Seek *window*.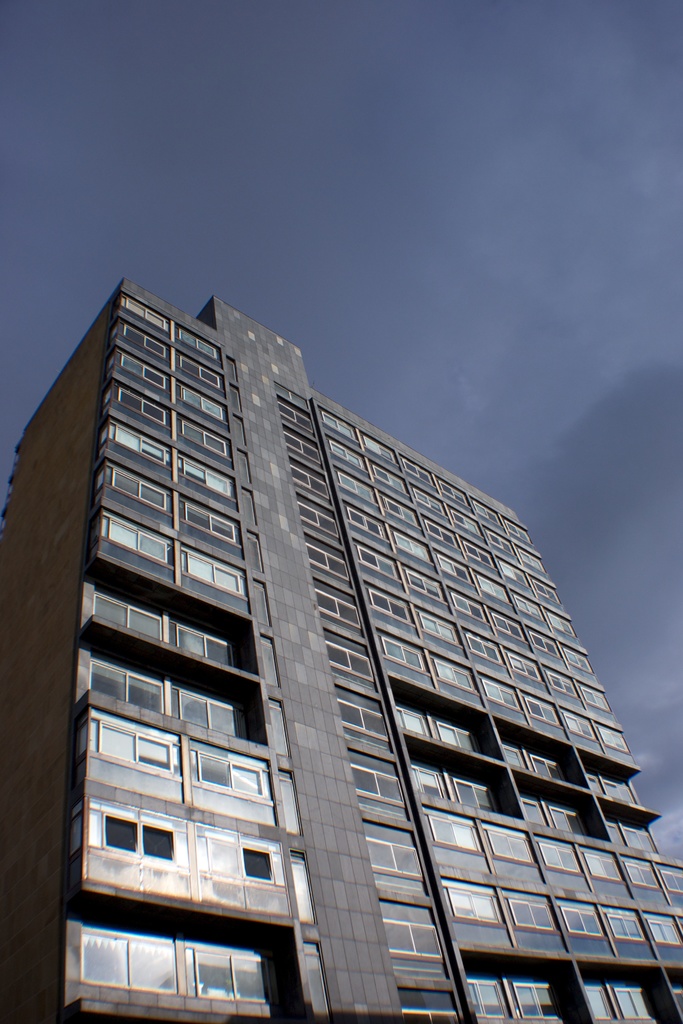
select_region(304, 952, 327, 1022).
